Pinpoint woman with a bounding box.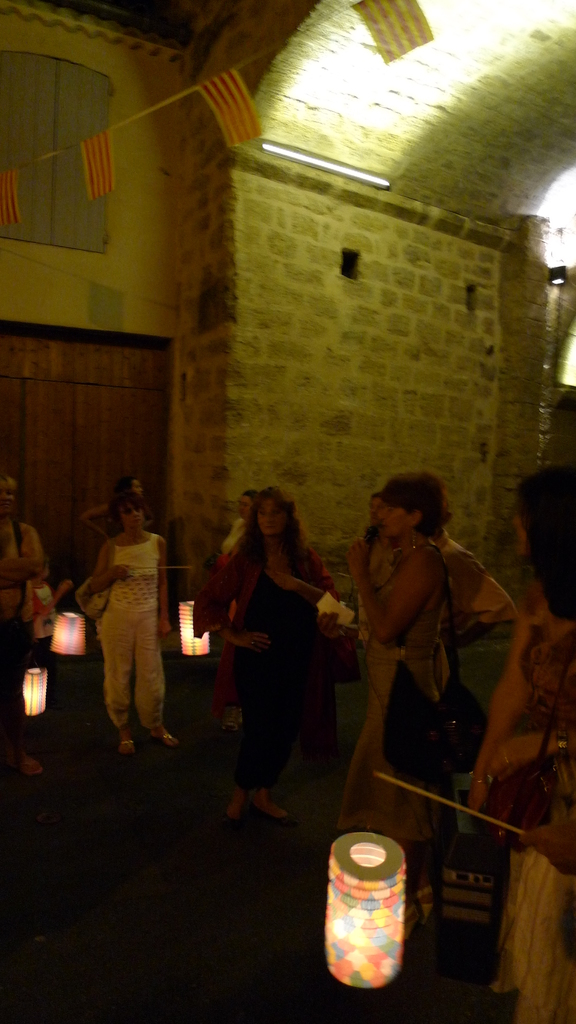
pyautogui.locateOnScreen(317, 484, 522, 687).
